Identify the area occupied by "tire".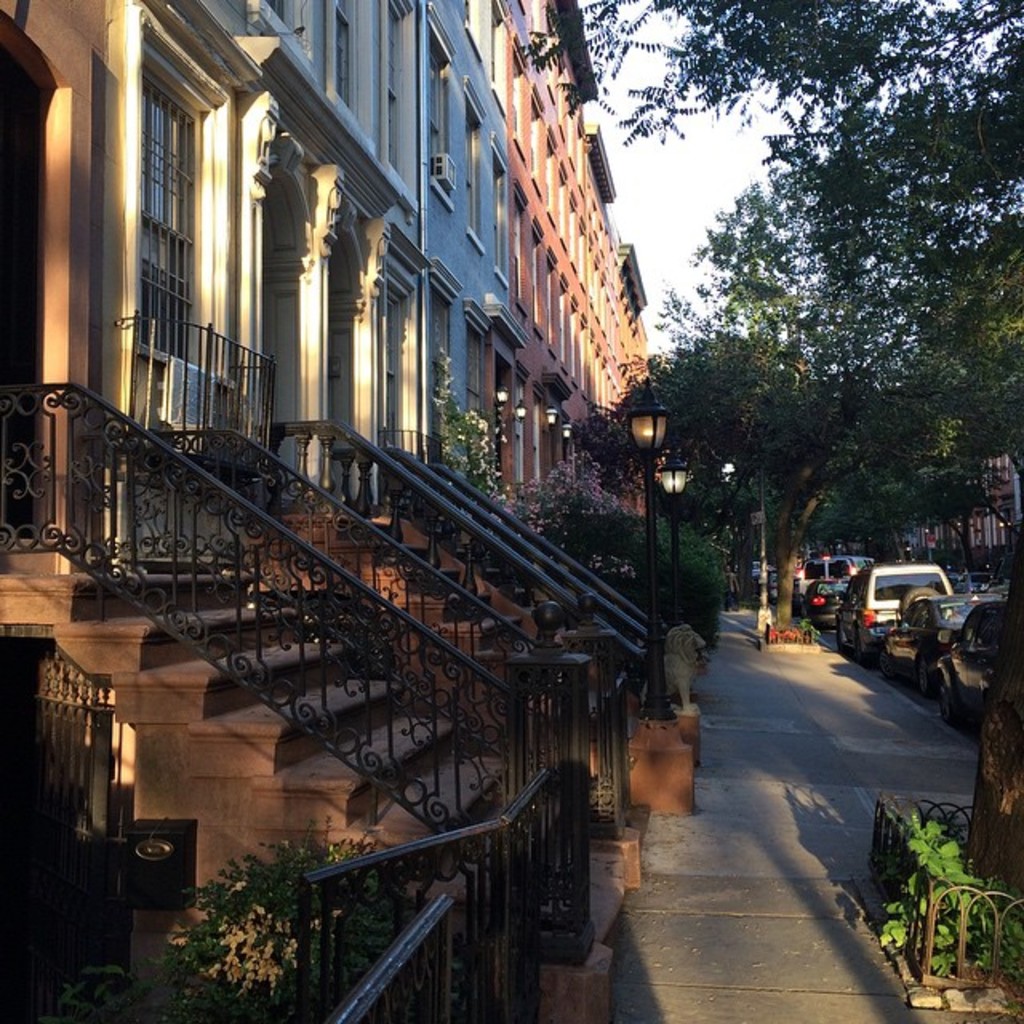
Area: 872,648,898,683.
